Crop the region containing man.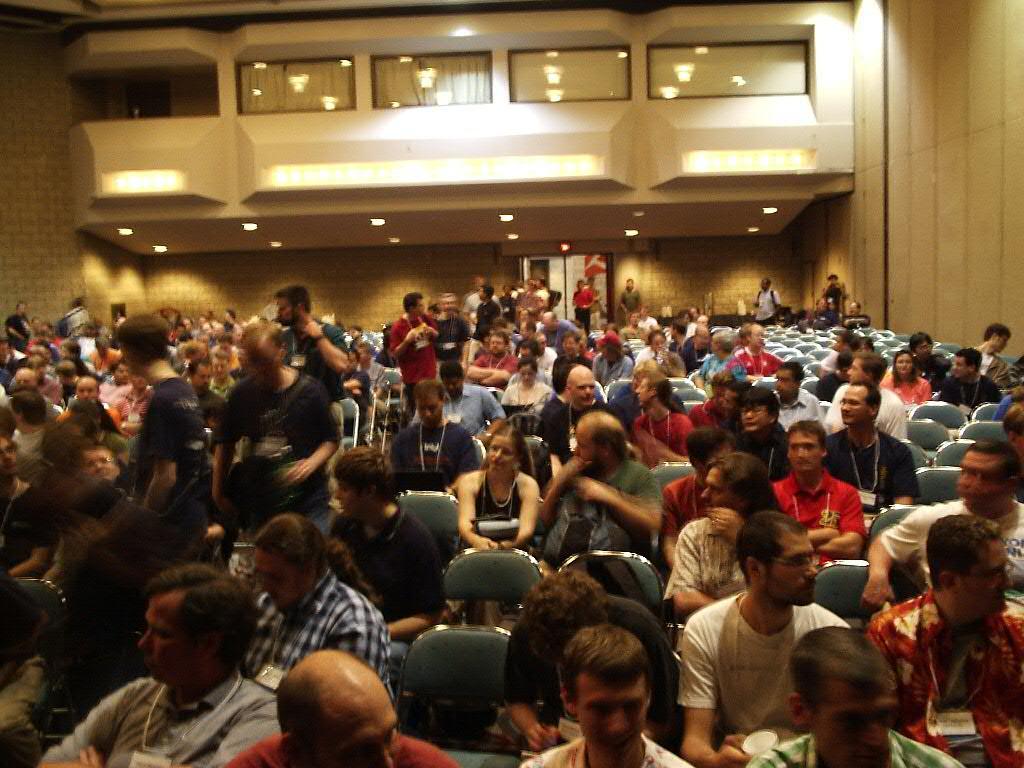
Crop region: [x1=405, y1=356, x2=505, y2=446].
